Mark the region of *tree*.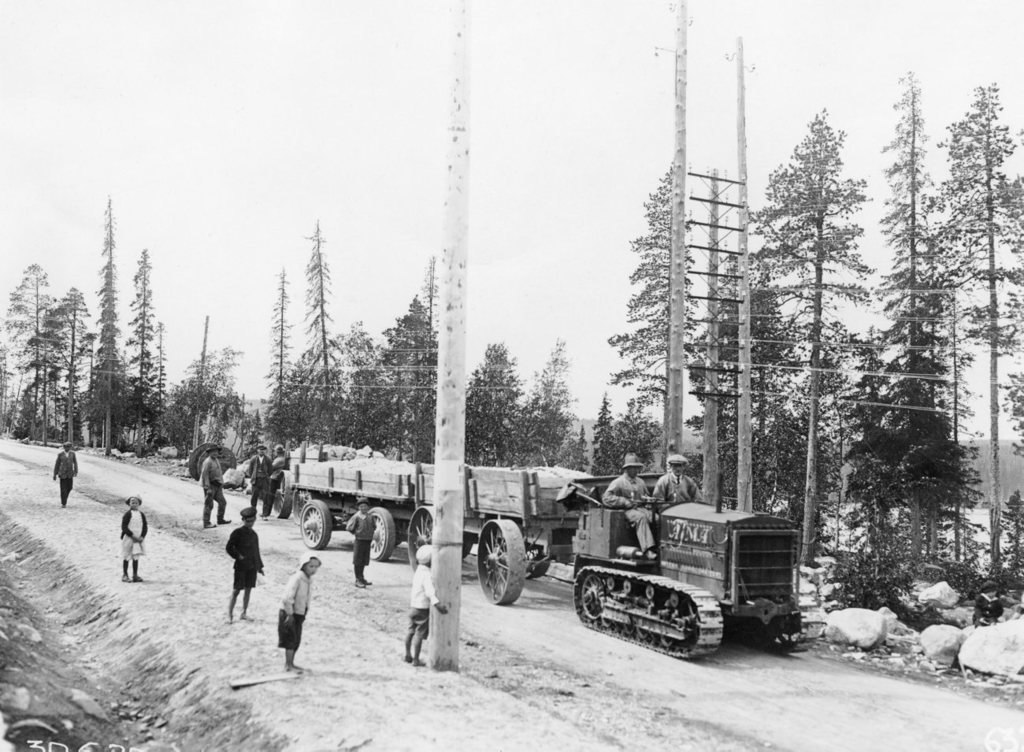
Region: bbox=(372, 324, 421, 457).
